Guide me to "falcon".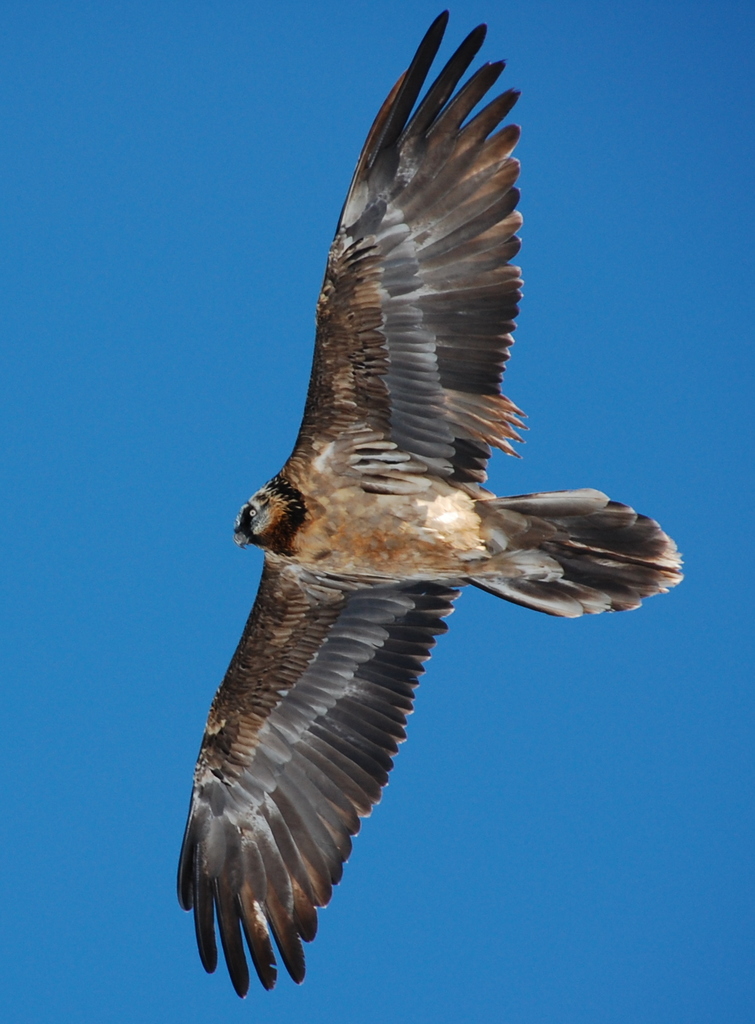
Guidance: 177/8/684/1004.
